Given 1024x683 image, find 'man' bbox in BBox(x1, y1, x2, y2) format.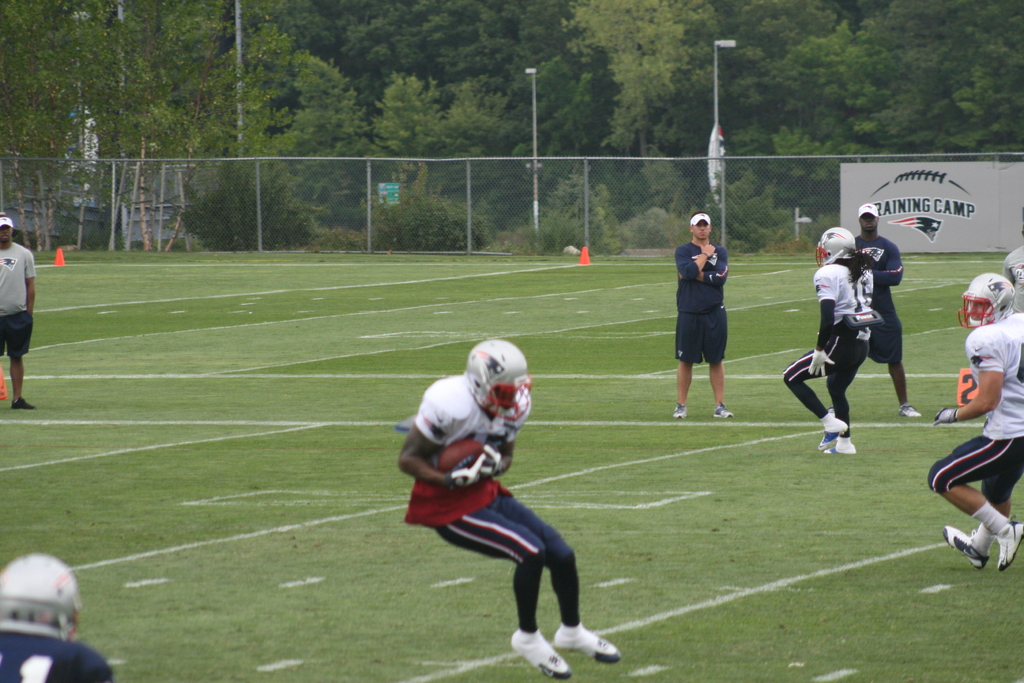
BBox(926, 268, 1023, 574).
